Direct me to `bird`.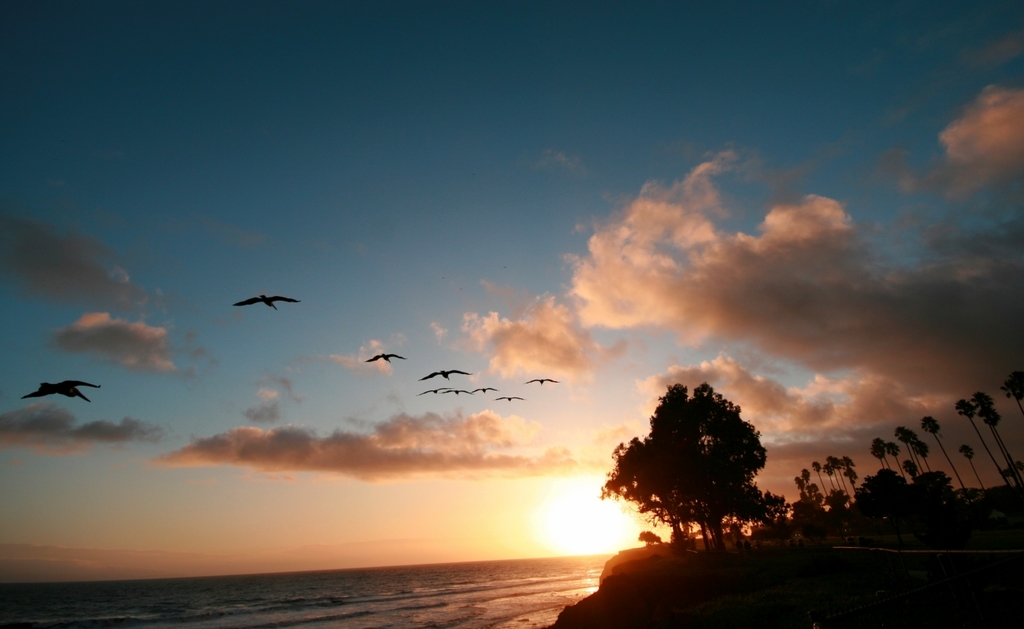
Direction: detection(421, 380, 446, 392).
